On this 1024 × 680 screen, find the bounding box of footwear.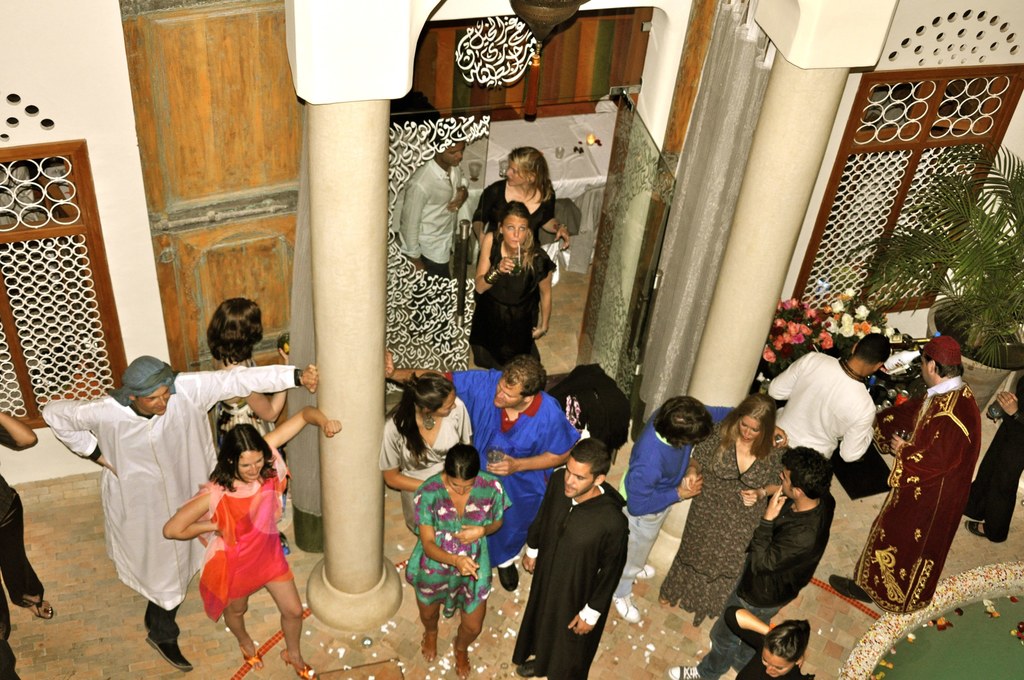
Bounding box: BBox(612, 595, 642, 622).
